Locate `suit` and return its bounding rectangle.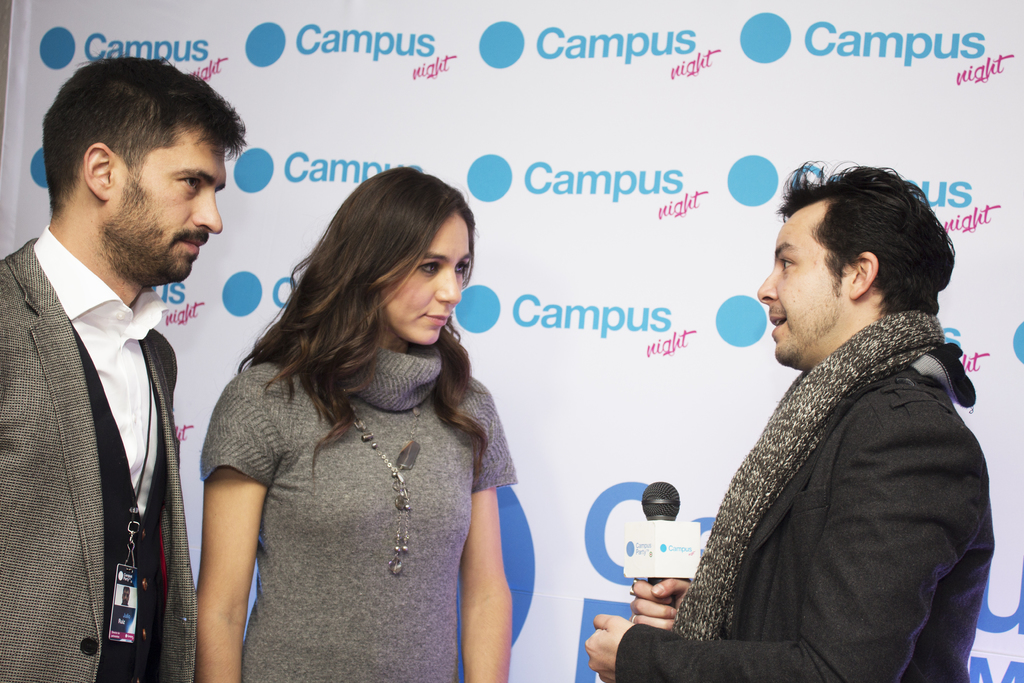
[612, 372, 995, 682].
